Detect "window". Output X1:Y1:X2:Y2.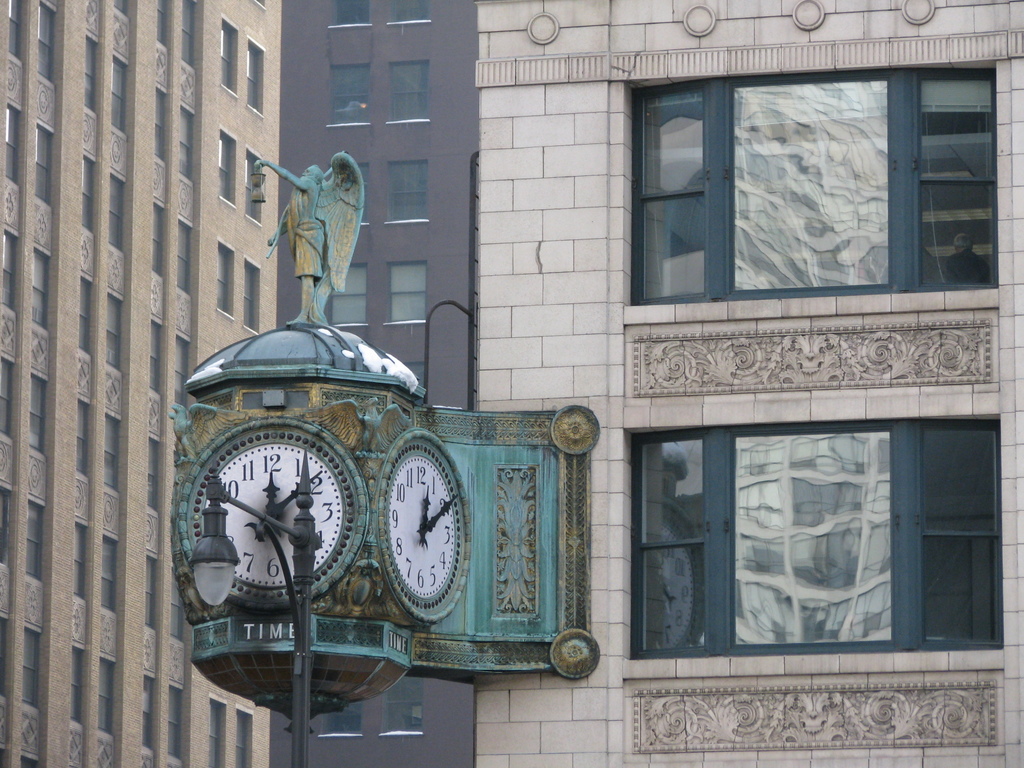
177:214:193:296.
